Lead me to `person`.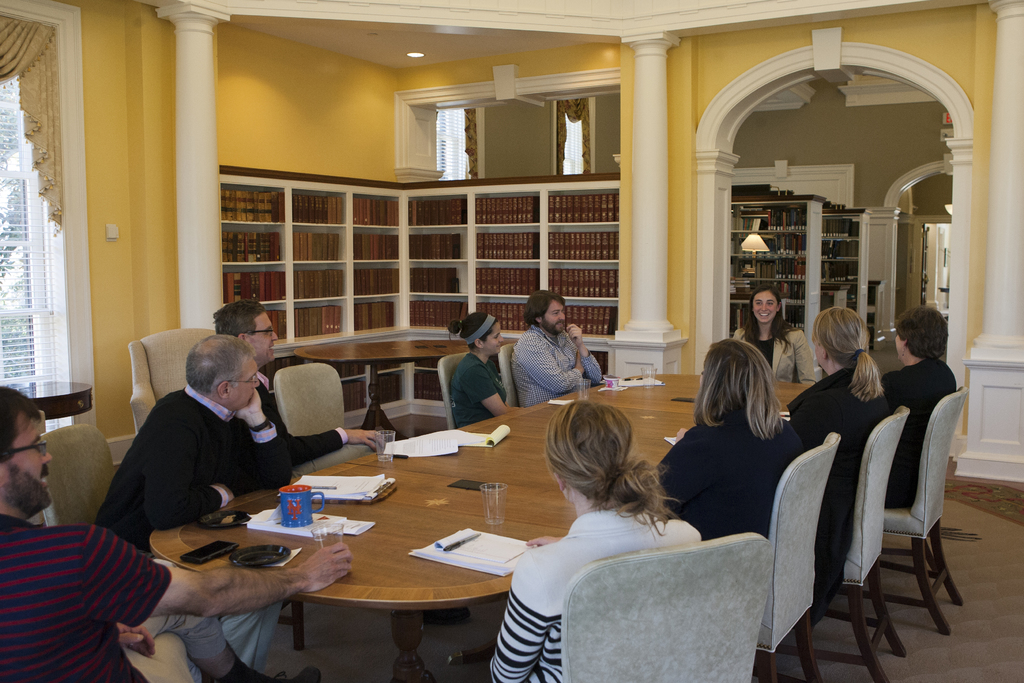
Lead to detection(207, 299, 387, 469).
